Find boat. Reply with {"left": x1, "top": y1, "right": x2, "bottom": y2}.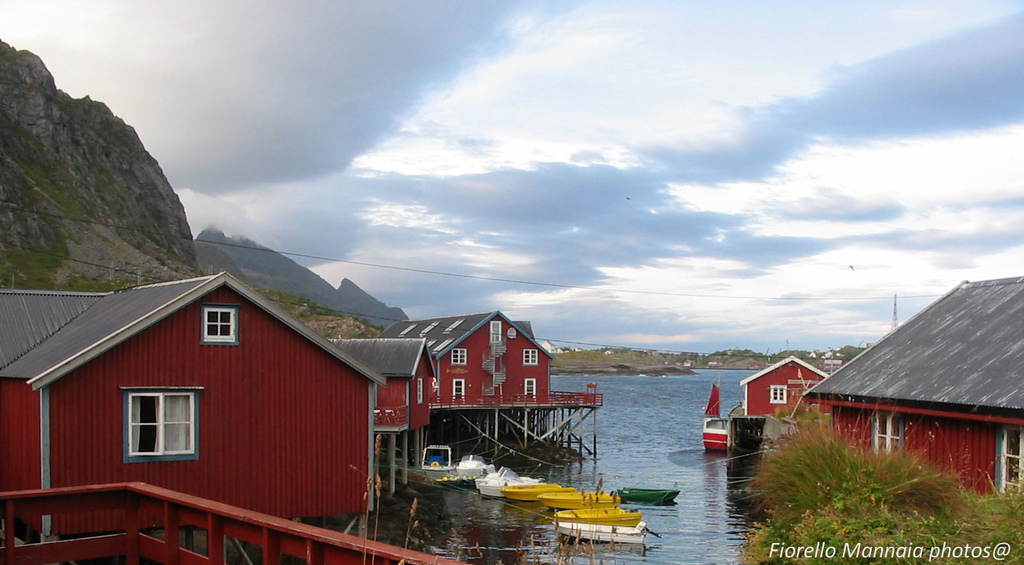
{"left": 453, "top": 459, "right": 491, "bottom": 480}.
